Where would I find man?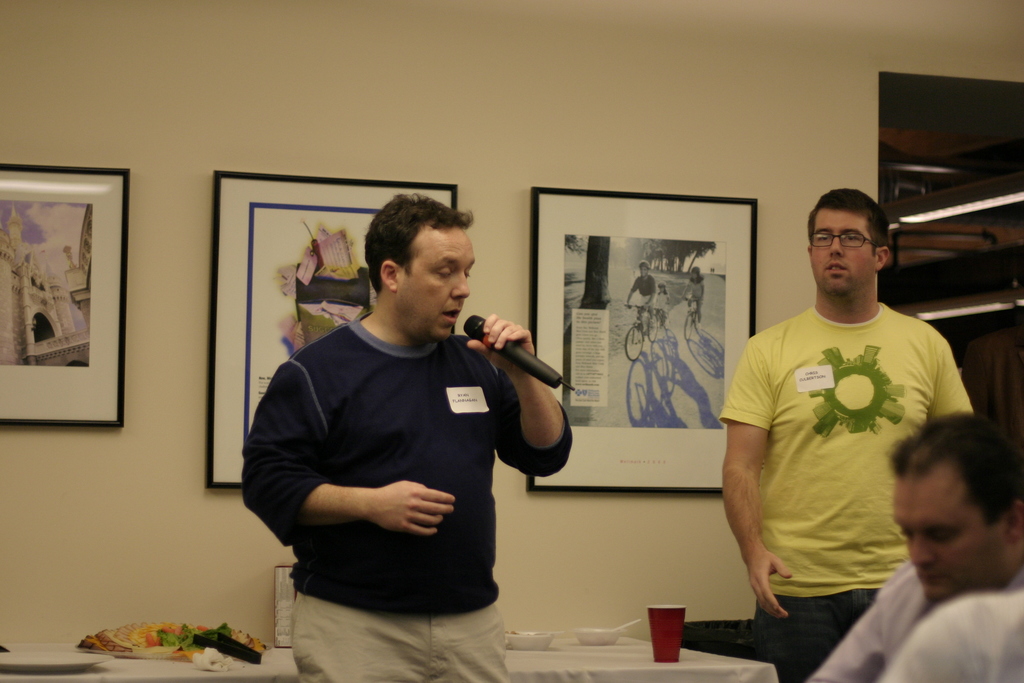
At bbox=(713, 186, 975, 681).
